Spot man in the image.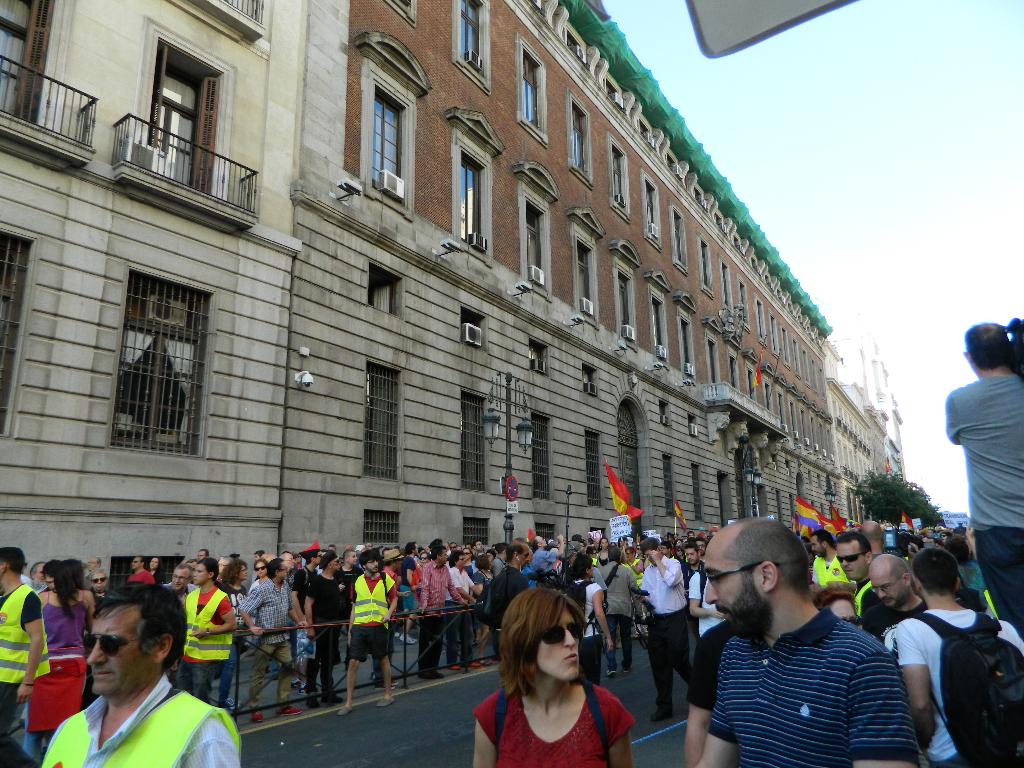
man found at {"left": 639, "top": 536, "right": 697, "bottom": 715}.
